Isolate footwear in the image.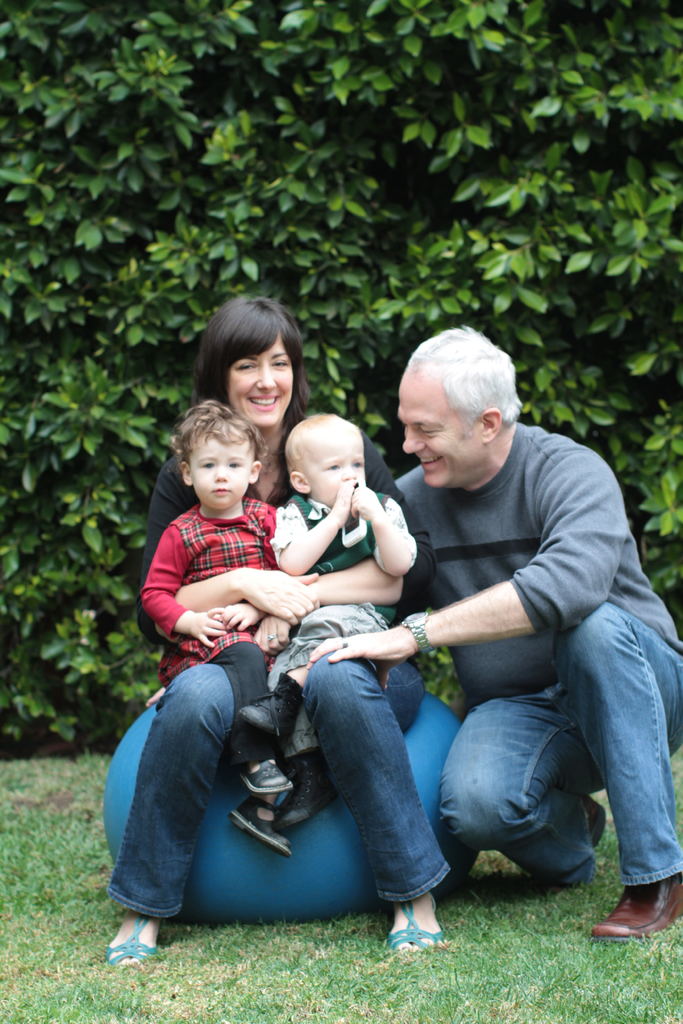
Isolated region: bbox=[591, 868, 682, 947].
